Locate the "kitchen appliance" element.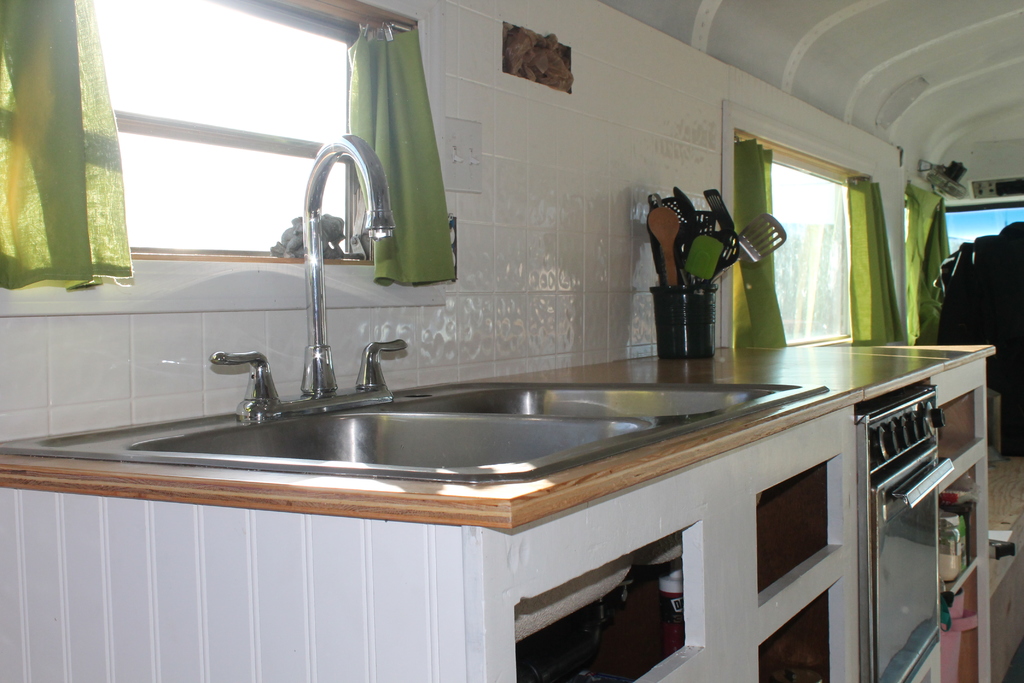
Element bbox: (684,234,728,288).
